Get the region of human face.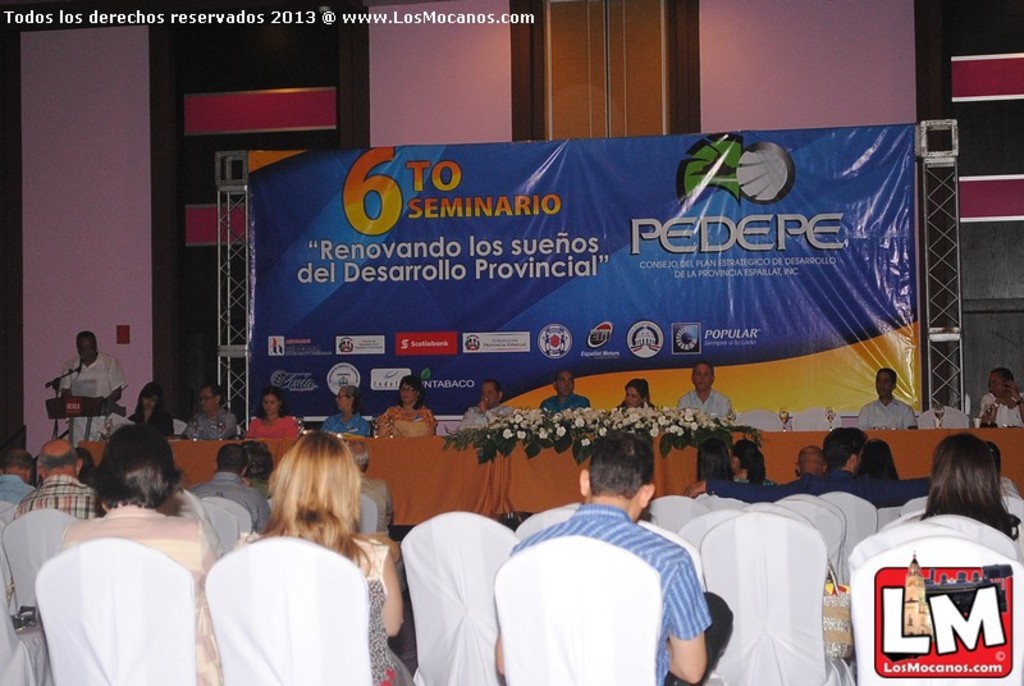
<bbox>198, 385, 216, 412</bbox>.
